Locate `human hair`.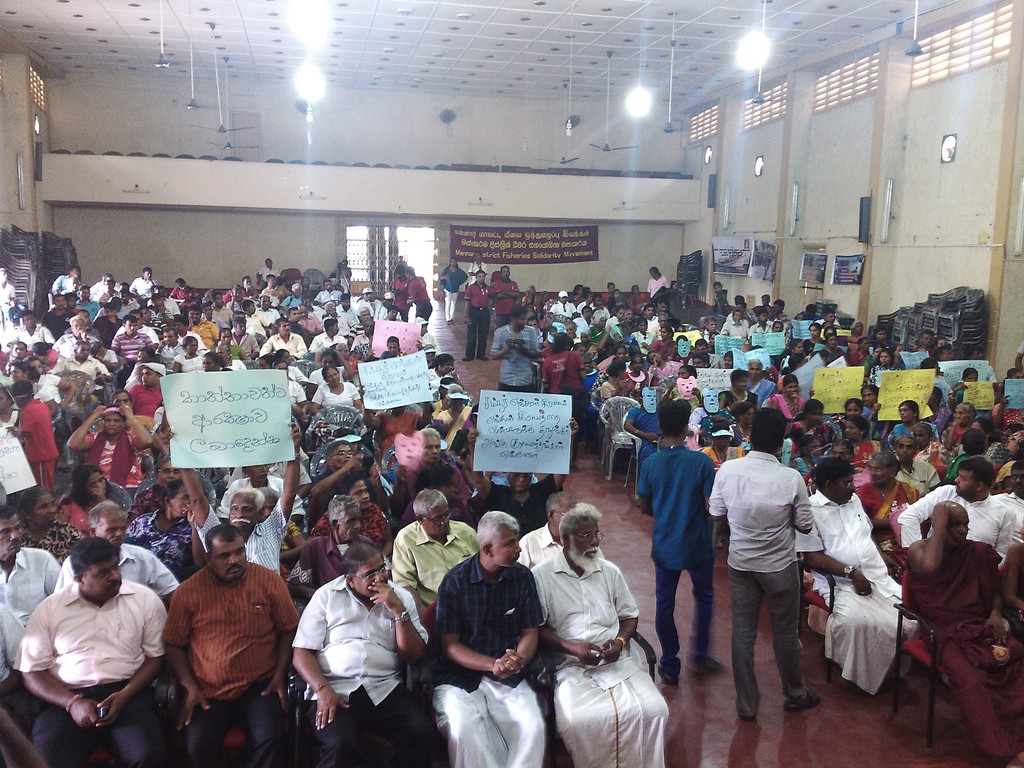
Bounding box: (left=154, top=457, right=171, bottom=482).
